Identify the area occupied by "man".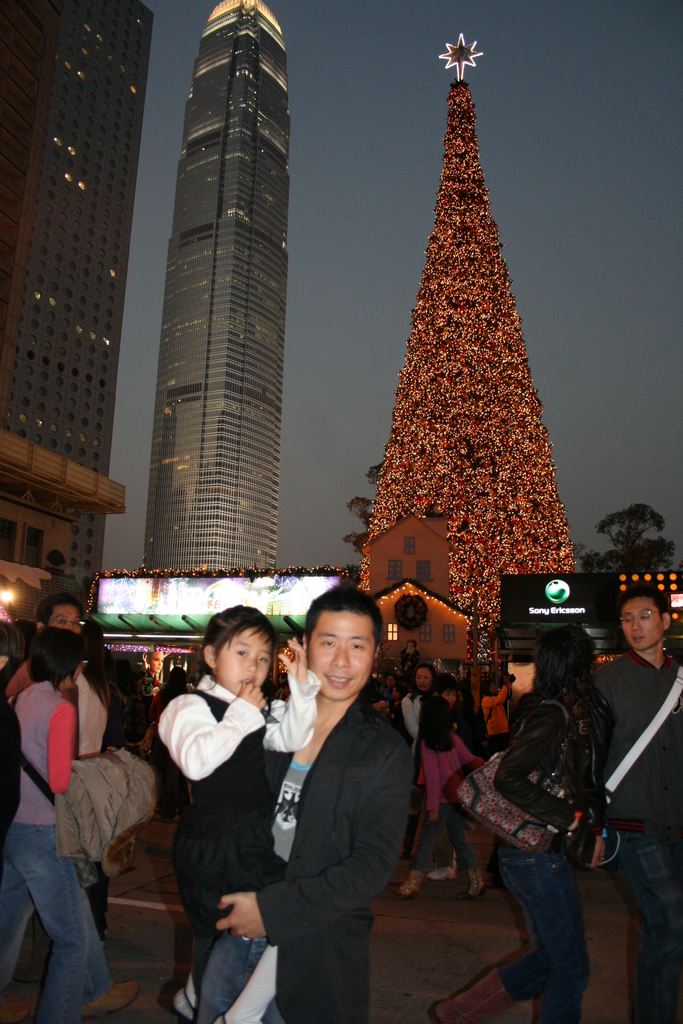
Area: [x1=226, y1=598, x2=429, y2=1008].
